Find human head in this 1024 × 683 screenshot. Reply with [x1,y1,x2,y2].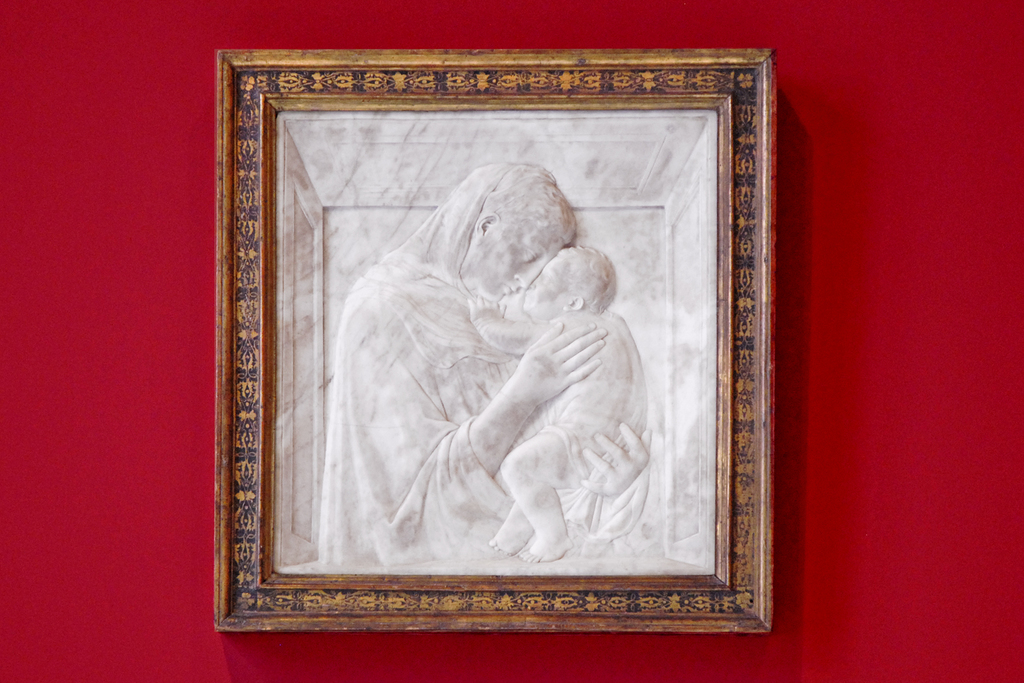
[442,160,579,306].
